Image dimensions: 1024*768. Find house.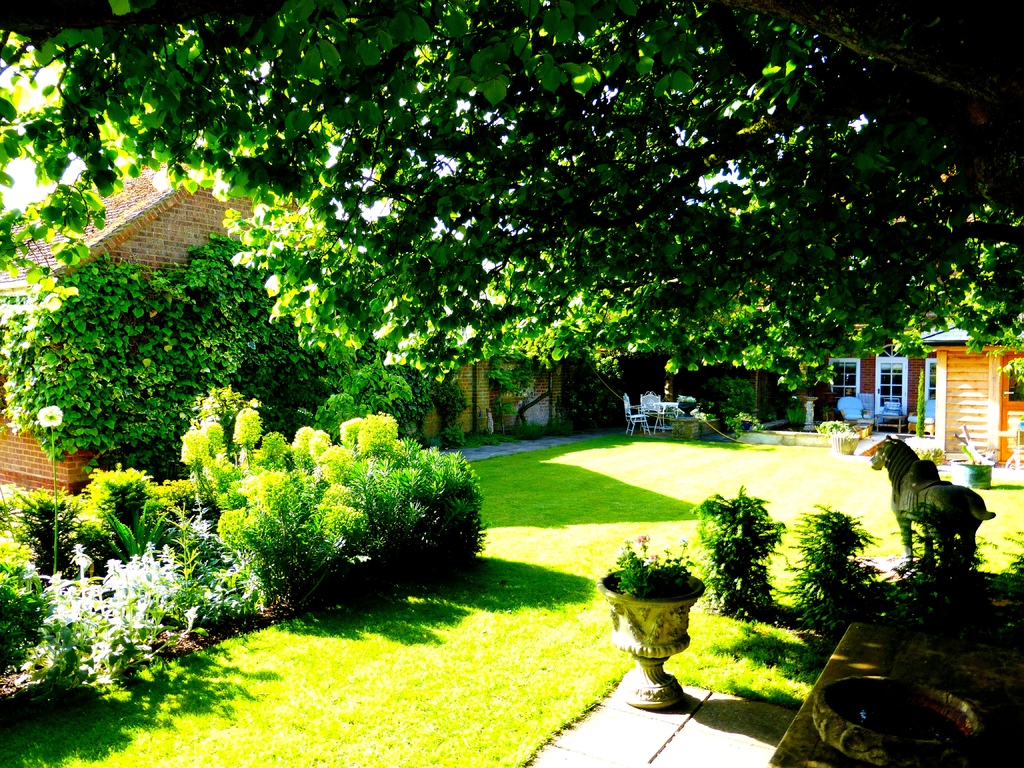
x1=918 y1=328 x2=1023 y2=477.
